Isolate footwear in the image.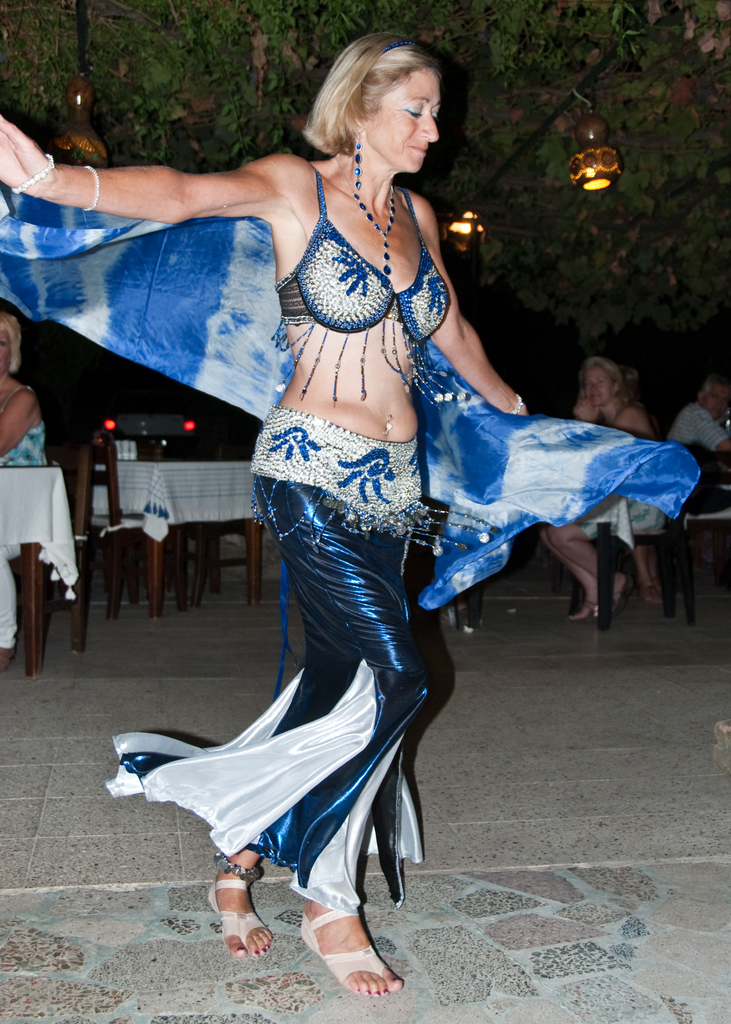
Isolated region: detection(572, 600, 598, 624).
